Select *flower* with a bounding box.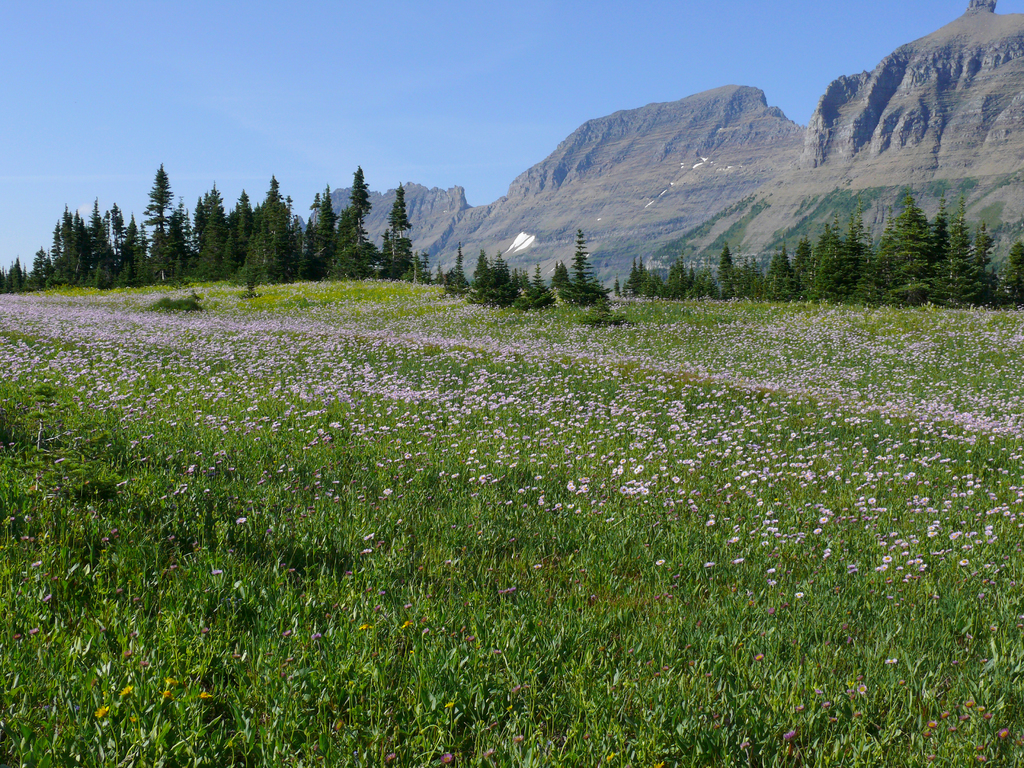
select_region(977, 704, 988, 714).
